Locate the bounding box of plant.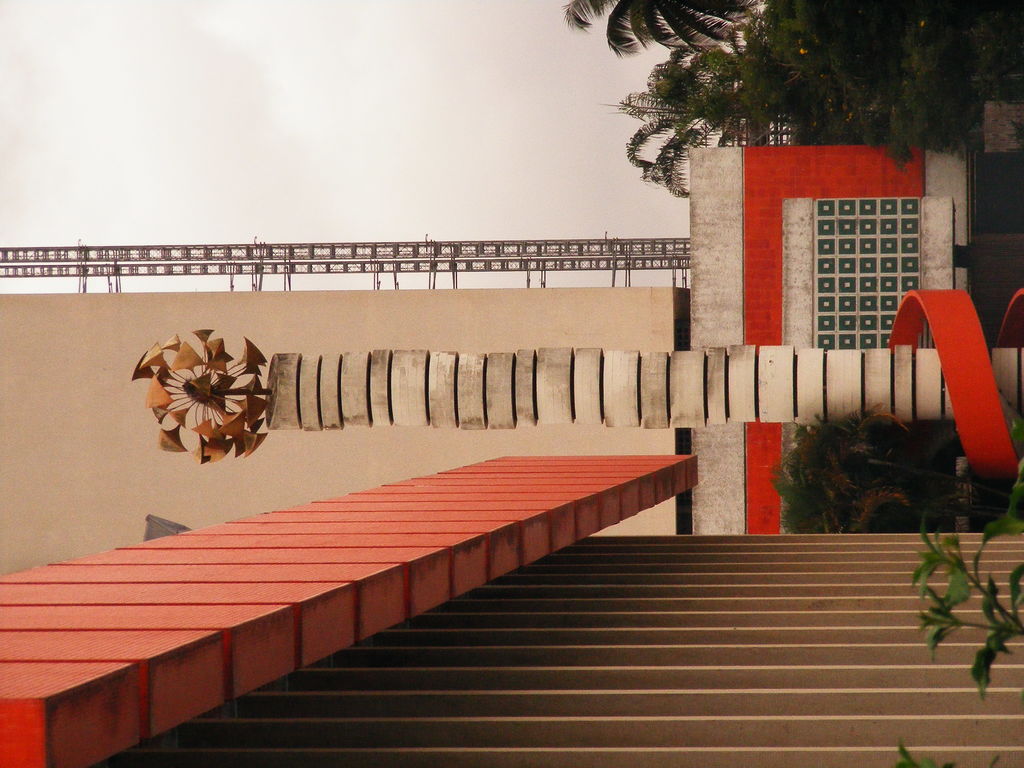
Bounding box: {"x1": 900, "y1": 524, "x2": 1023, "y2": 767}.
